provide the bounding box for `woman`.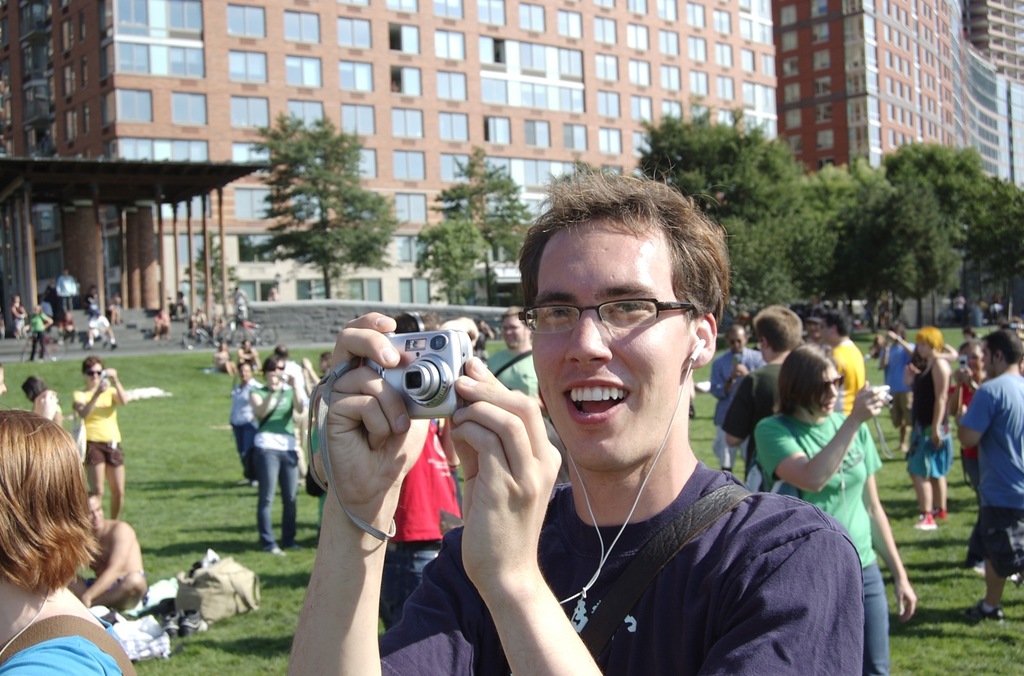
left=712, top=313, right=905, bottom=668.
